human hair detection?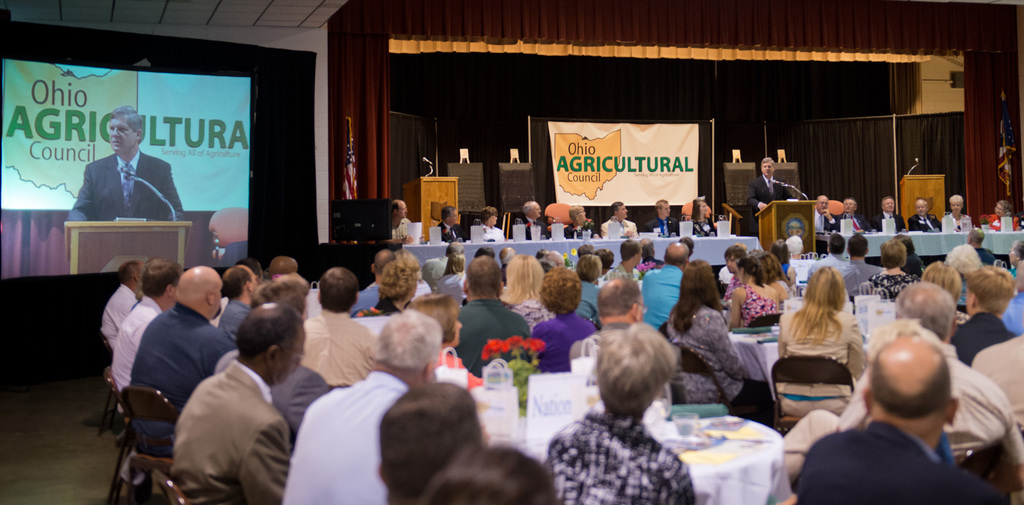
(x1=924, y1=202, x2=927, y2=212)
